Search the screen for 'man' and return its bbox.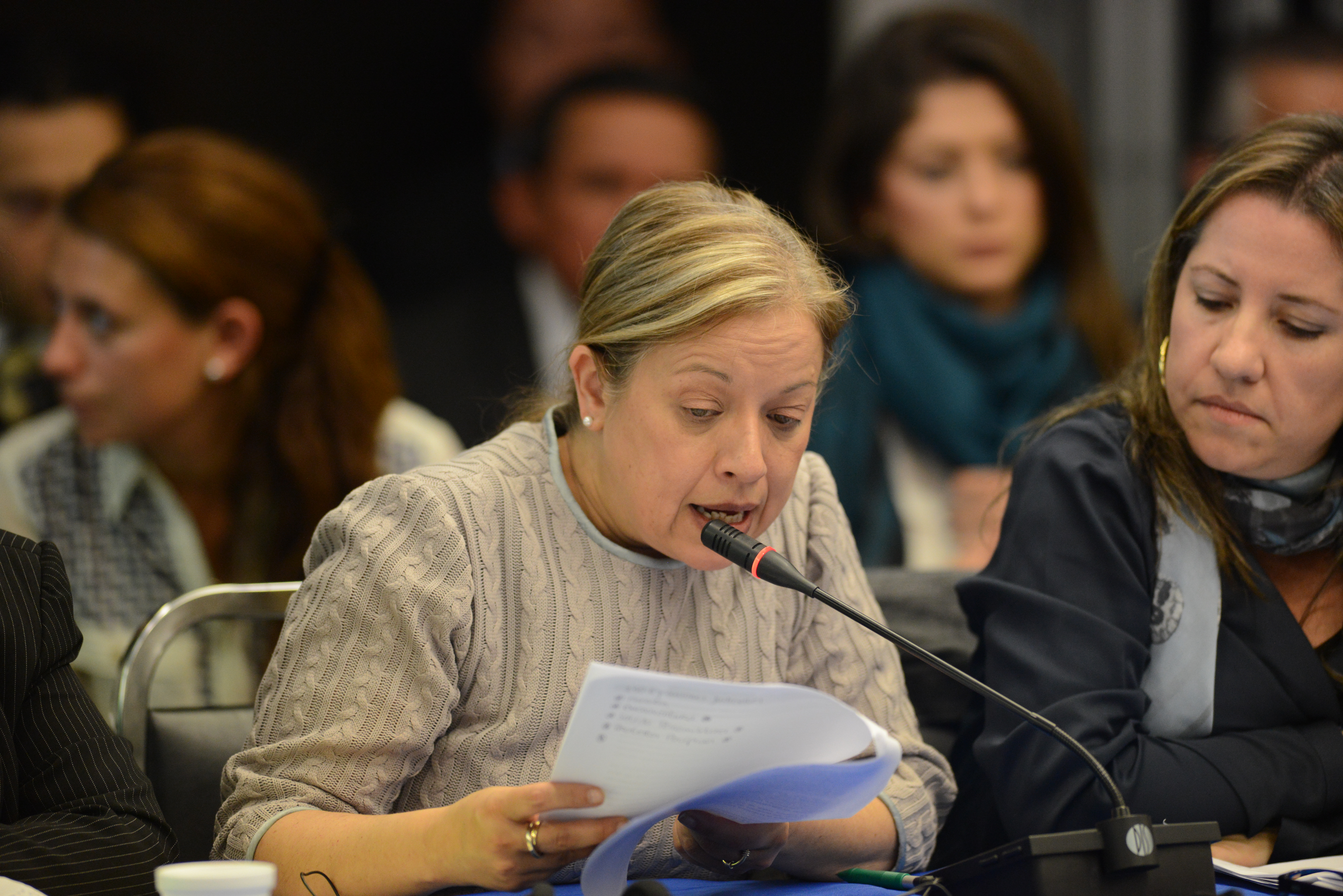
Found: l=75, t=11, r=130, b=81.
